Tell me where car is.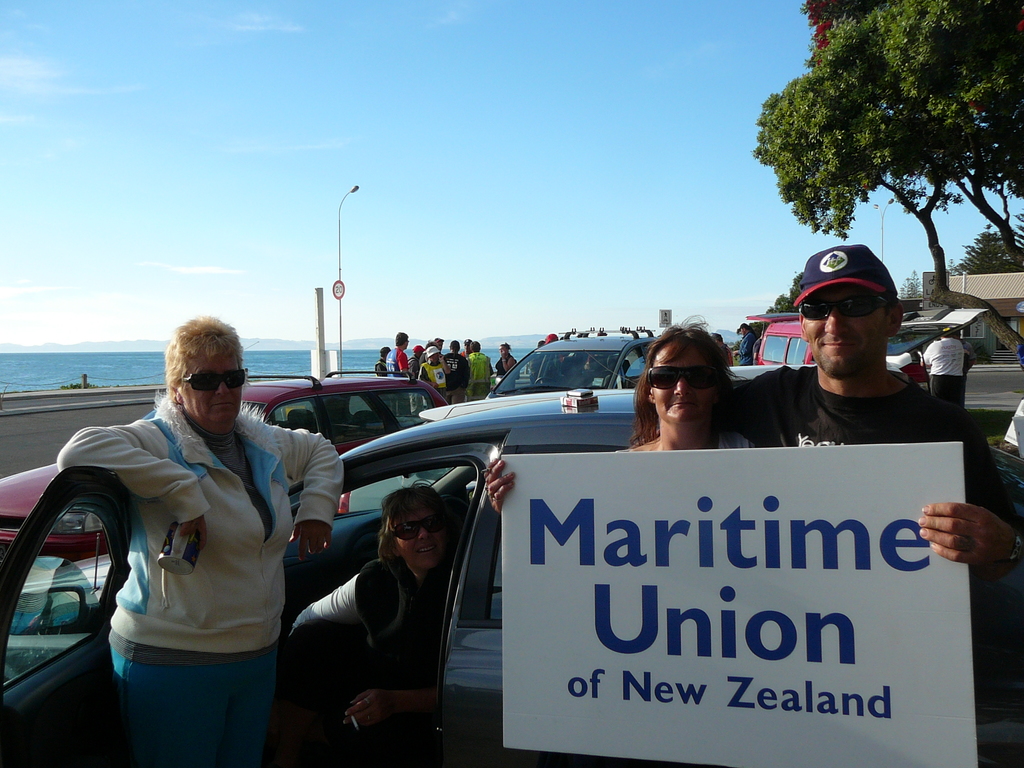
car is at left=724, top=307, right=997, bottom=385.
